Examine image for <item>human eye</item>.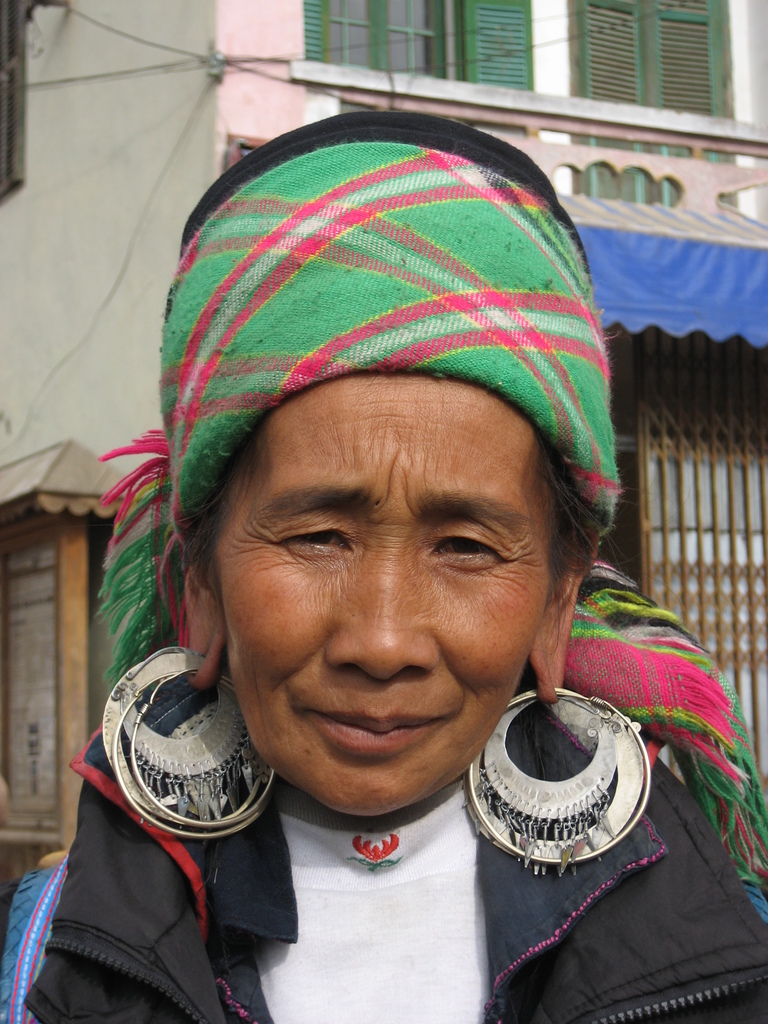
Examination result: x1=275 y1=511 x2=347 y2=562.
